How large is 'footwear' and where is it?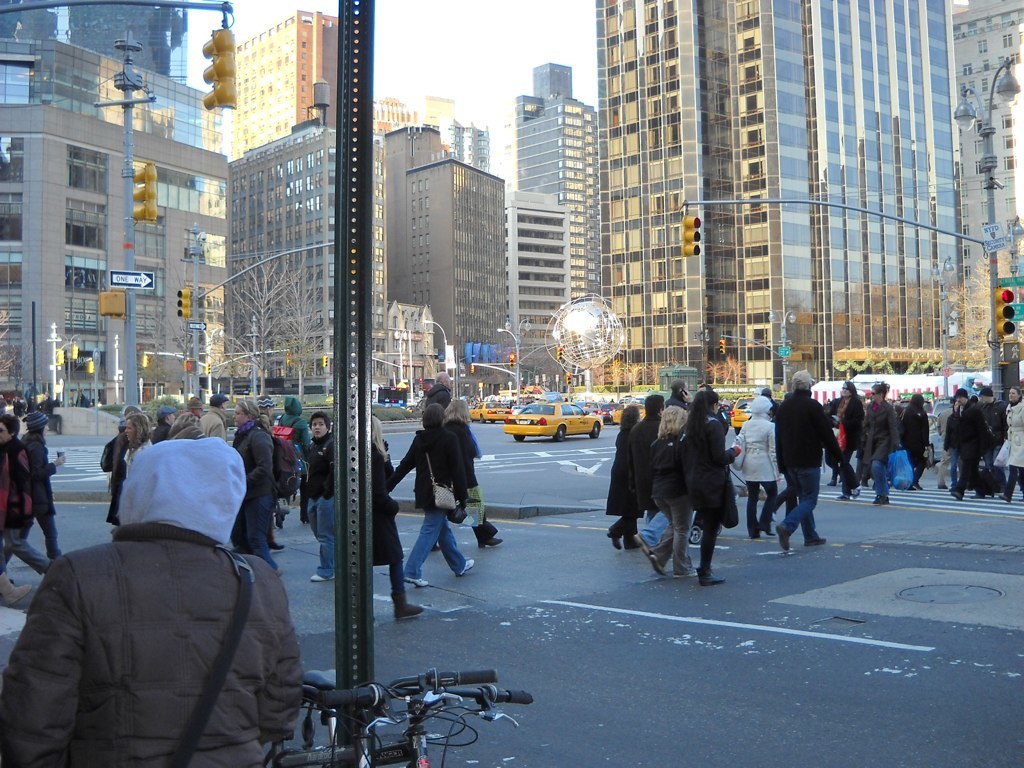
Bounding box: pyautogui.locateOnScreen(630, 531, 649, 555).
